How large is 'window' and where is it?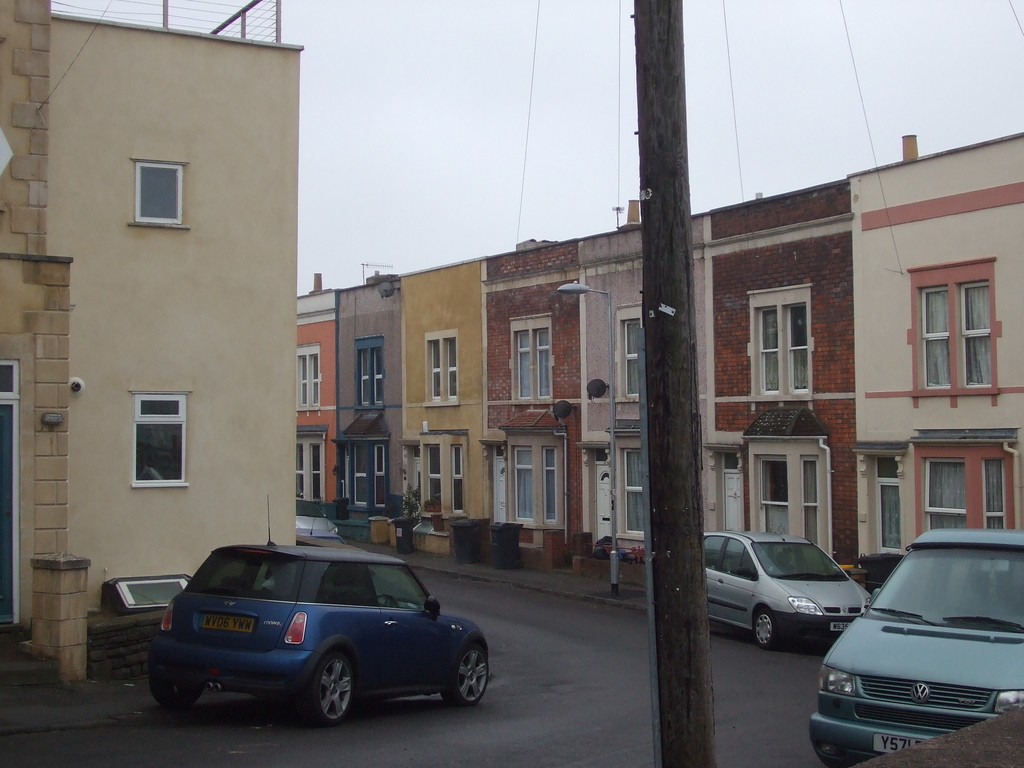
Bounding box: l=354, t=339, r=383, b=403.
